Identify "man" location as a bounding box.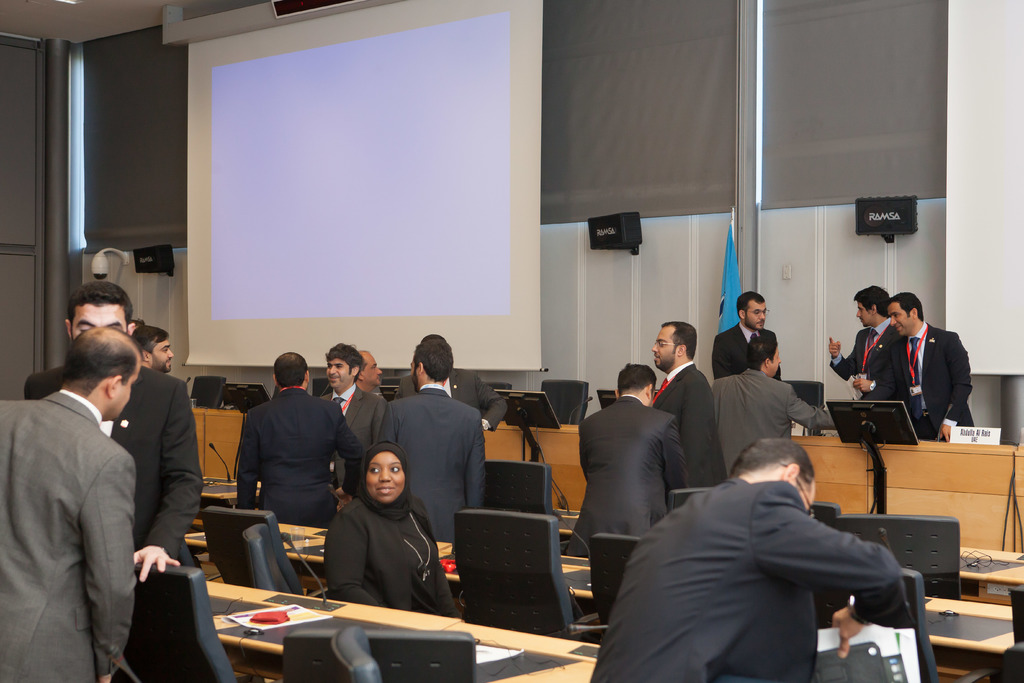
(566,362,692,566).
